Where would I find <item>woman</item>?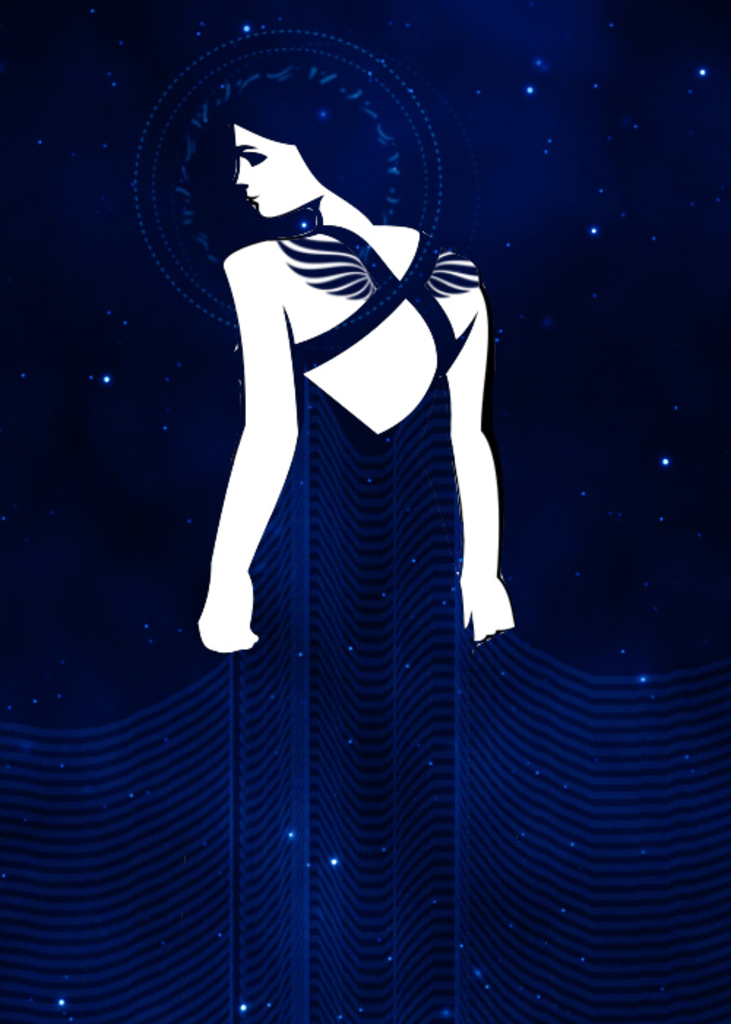
At [197, 78, 512, 1023].
